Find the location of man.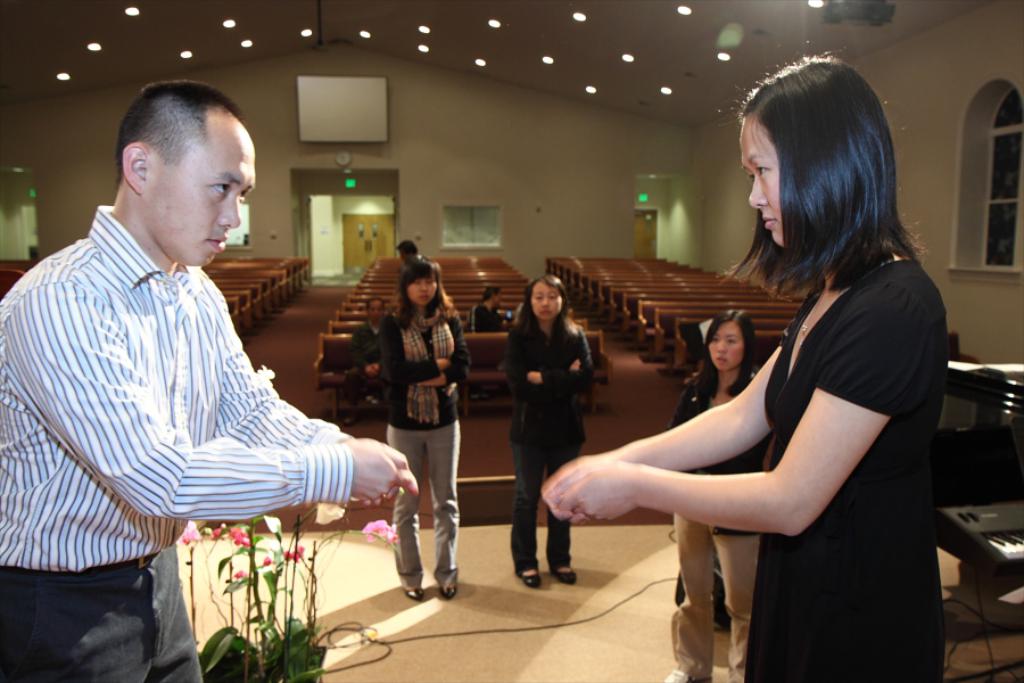
Location: (354,290,385,411).
